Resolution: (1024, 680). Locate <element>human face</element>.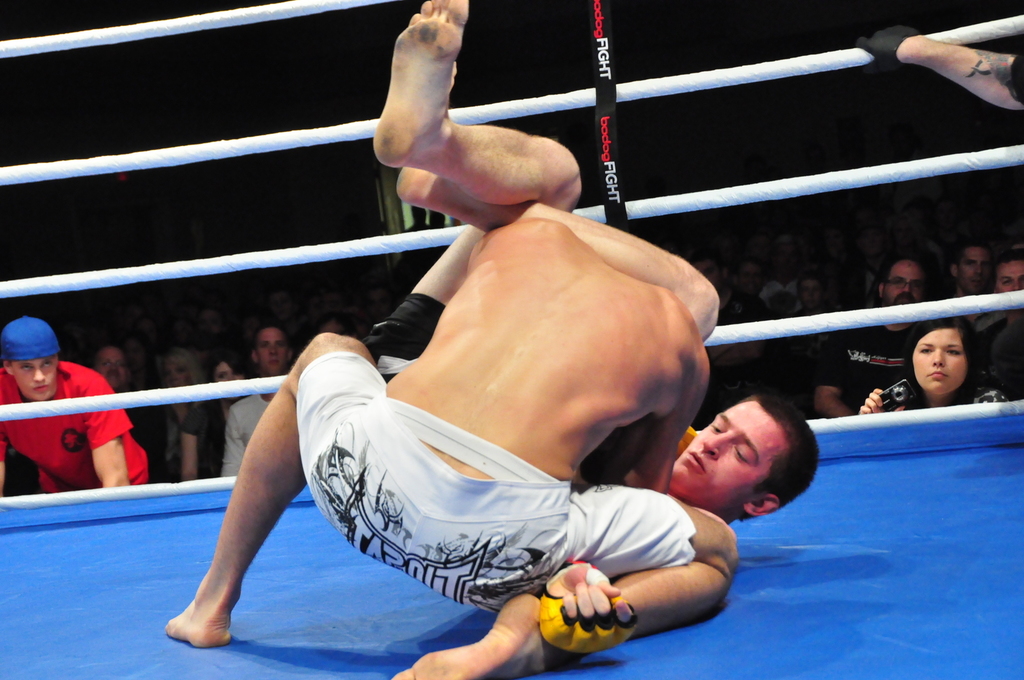
(x1=909, y1=324, x2=970, y2=397).
